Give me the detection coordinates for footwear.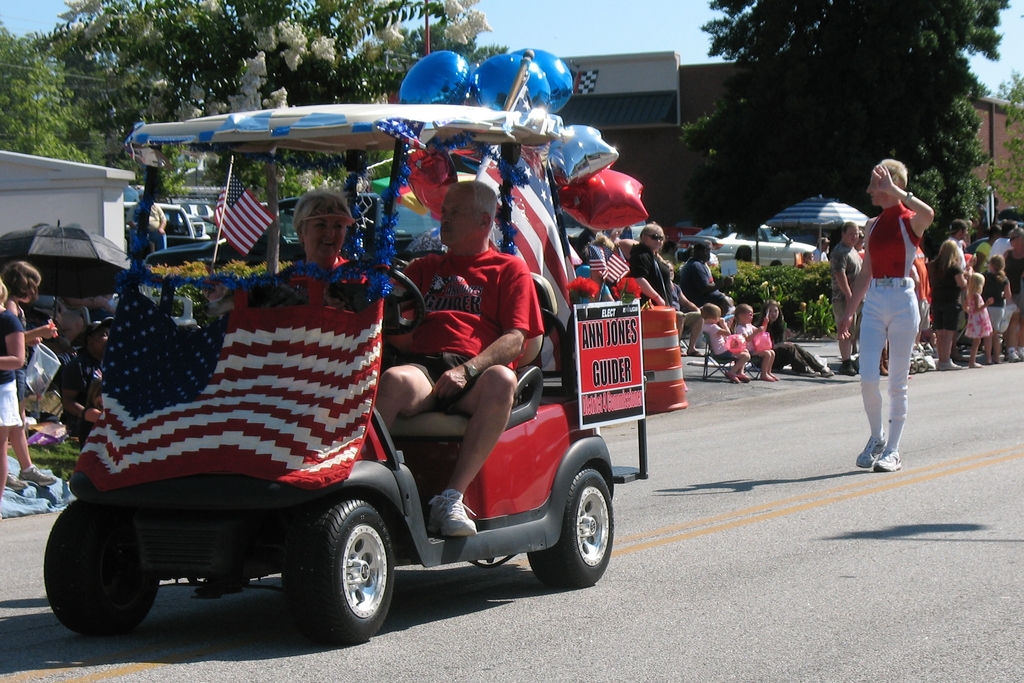
l=428, t=488, r=479, b=536.
